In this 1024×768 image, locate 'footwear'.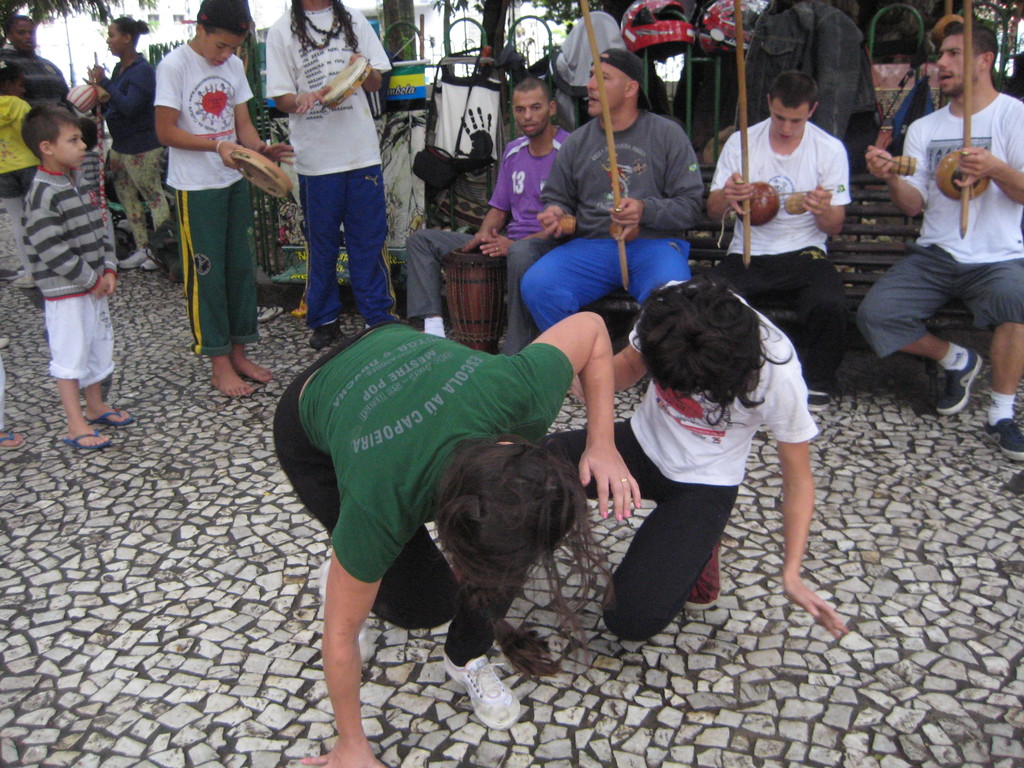
Bounding box: left=0, top=265, right=19, bottom=280.
